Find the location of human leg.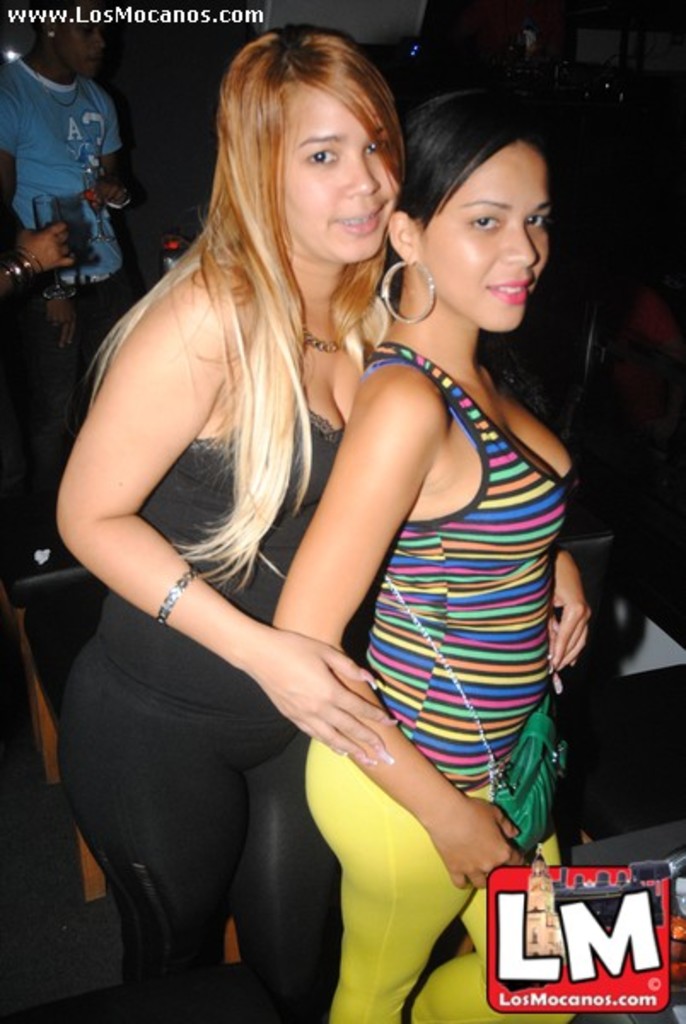
Location: [420, 865, 578, 1022].
